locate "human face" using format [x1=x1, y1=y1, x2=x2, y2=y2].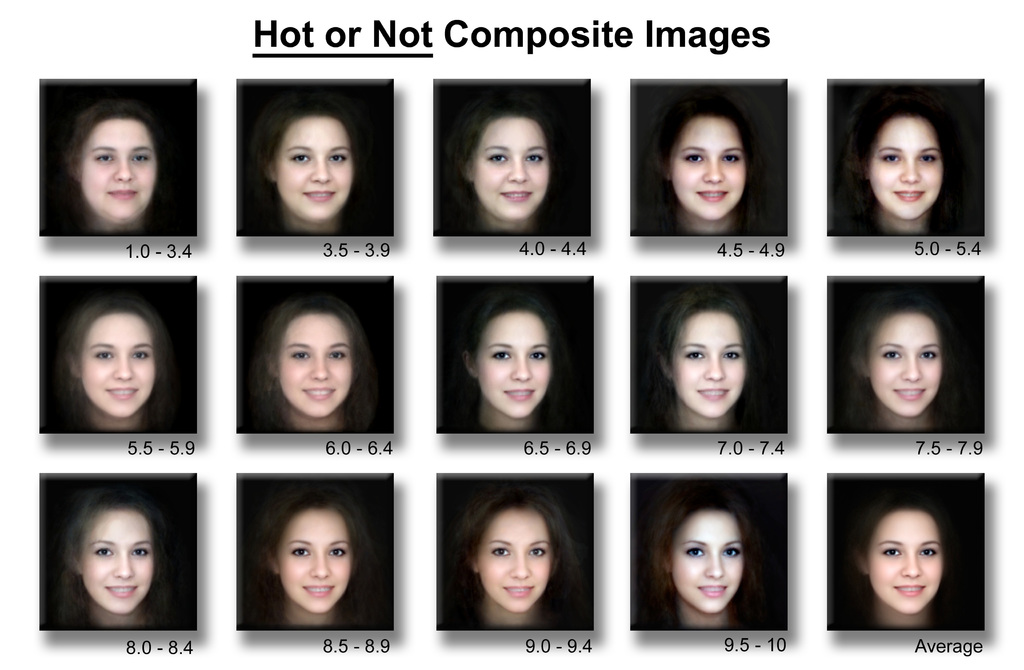
[x1=84, y1=117, x2=152, y2=224].
